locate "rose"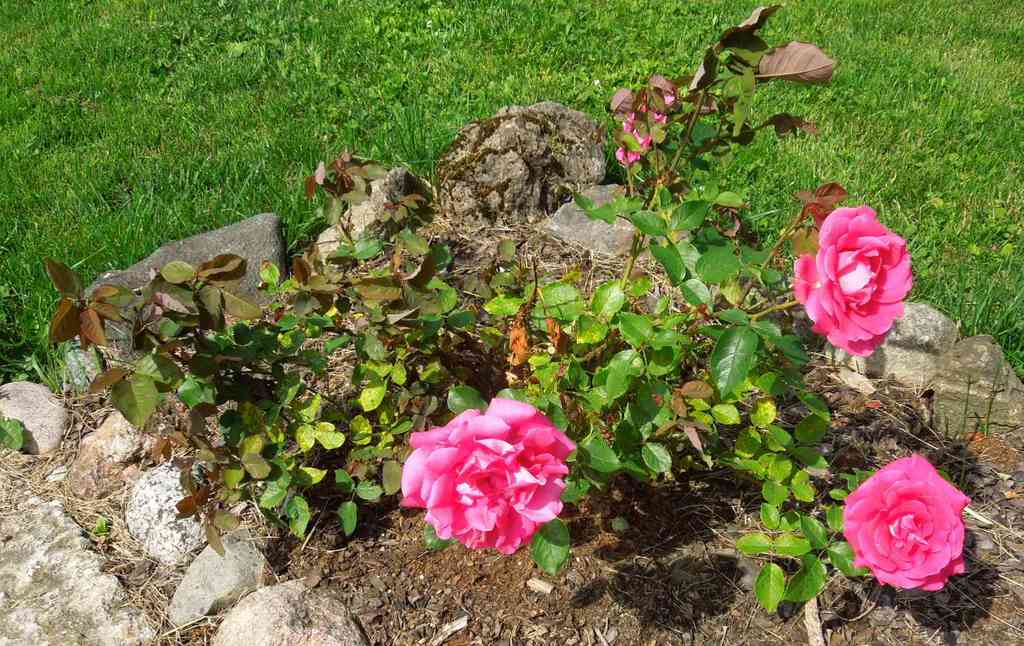
x1=838 y1=449 x2=973 y2=592
